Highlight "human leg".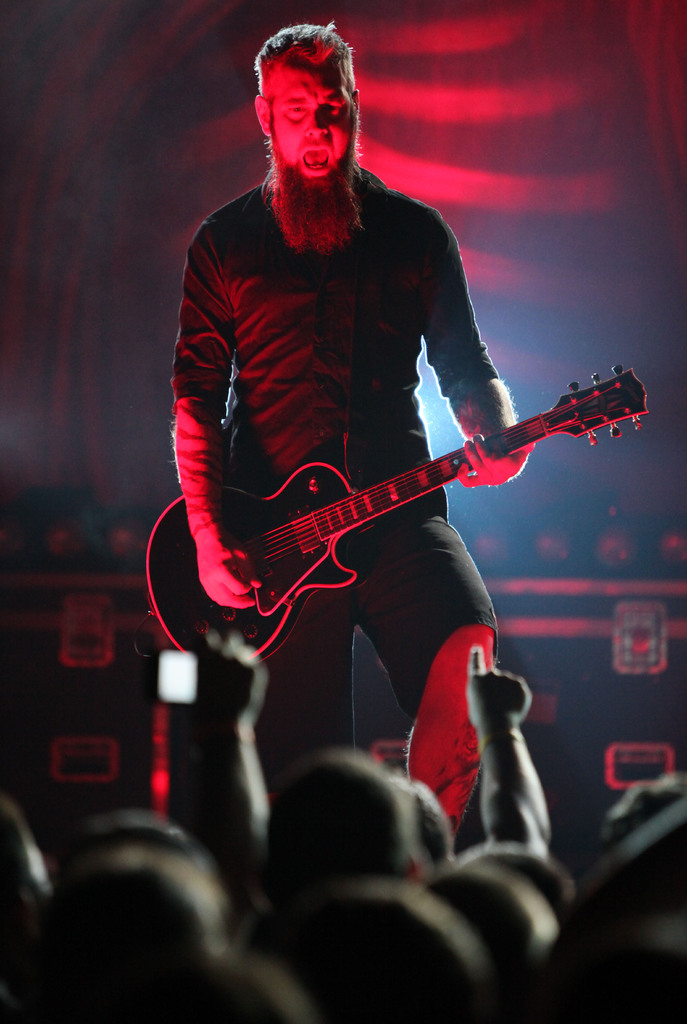
Highlighted region: [x1=256, y1=589, x2=361, y2=746].
